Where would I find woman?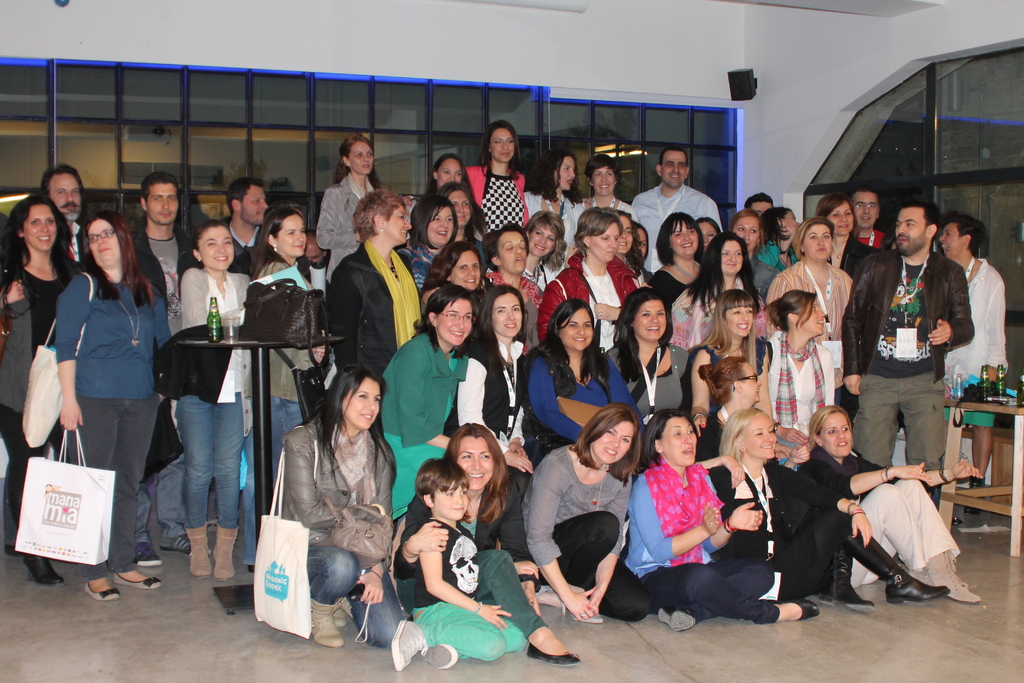
At bbox=[767, 215, 853, 404].
